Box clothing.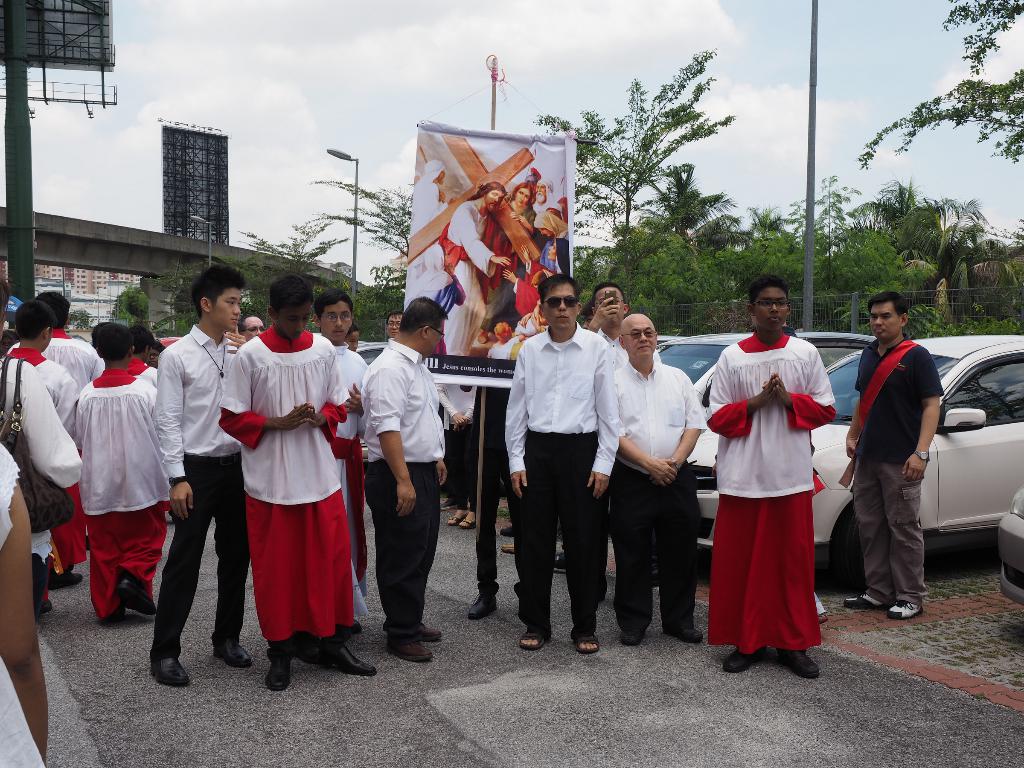
(left=716, top=322, right=837, bottom=647).
